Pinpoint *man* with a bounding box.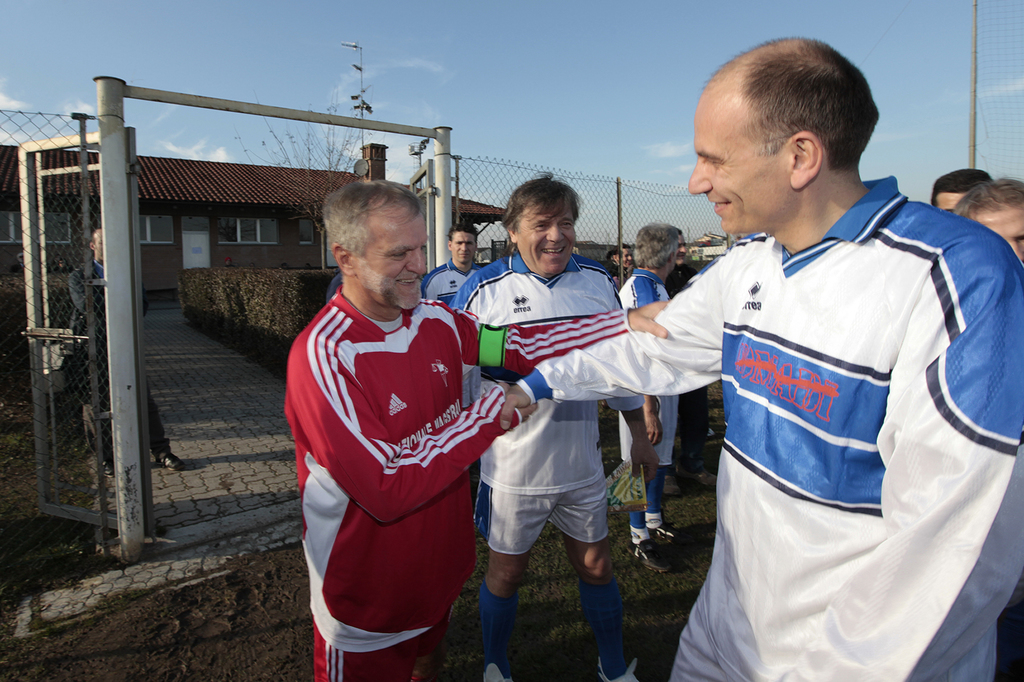
{"x1": 954, "y1": 173, "x2": 1023, "y2": 267}.
